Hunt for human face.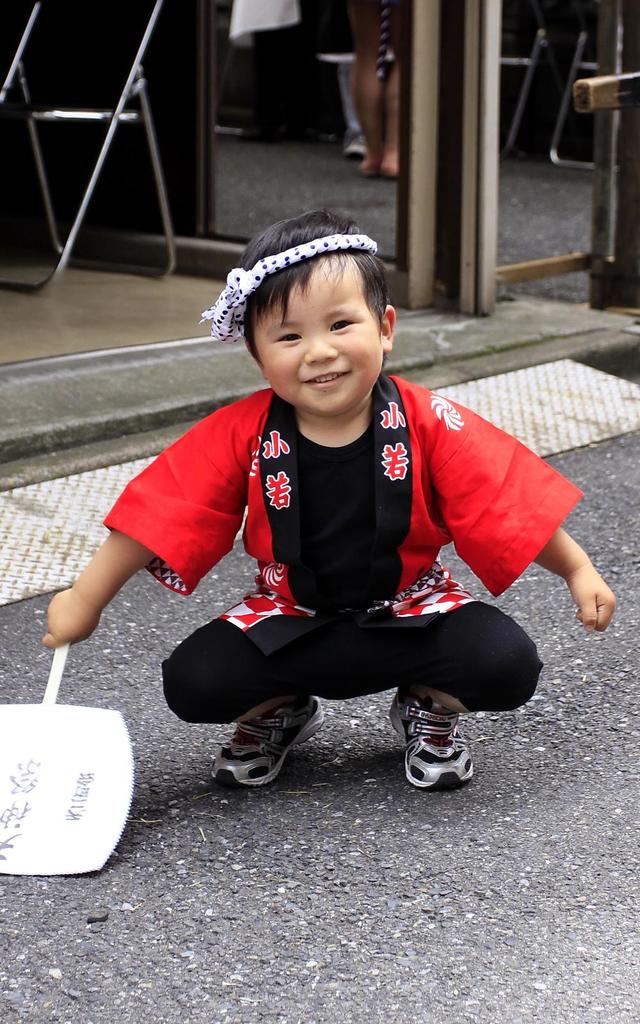
Hunted down at <region>257, 260, 380, 419</region>.
